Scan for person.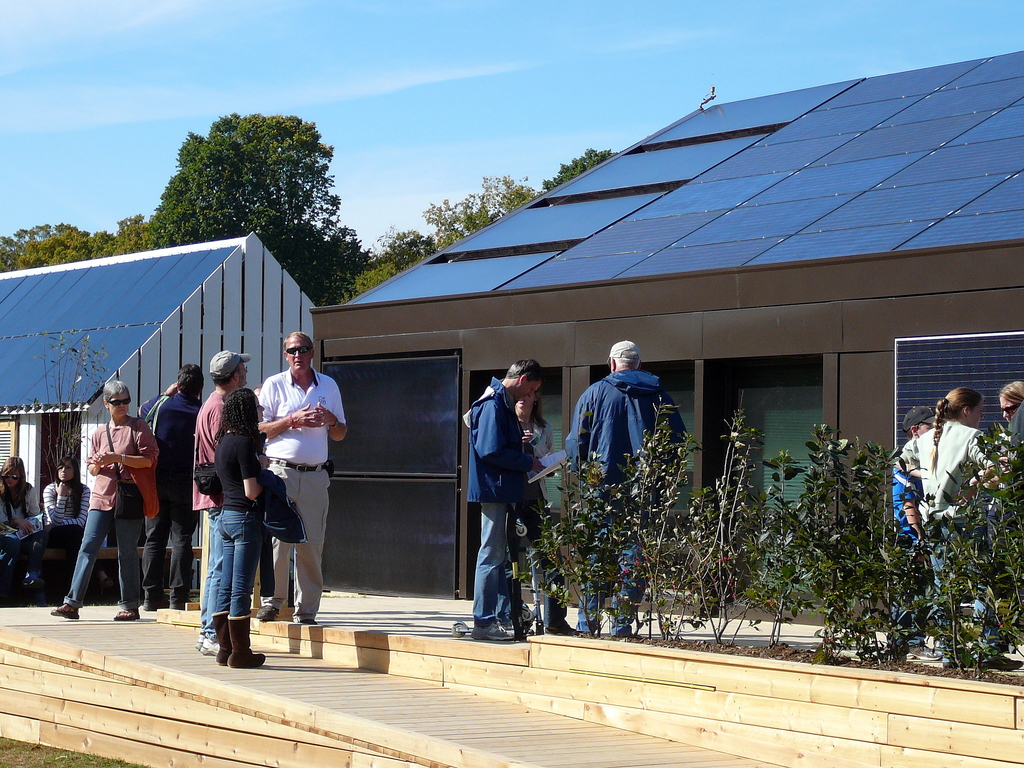
Scan result: 261/335/346/620.
